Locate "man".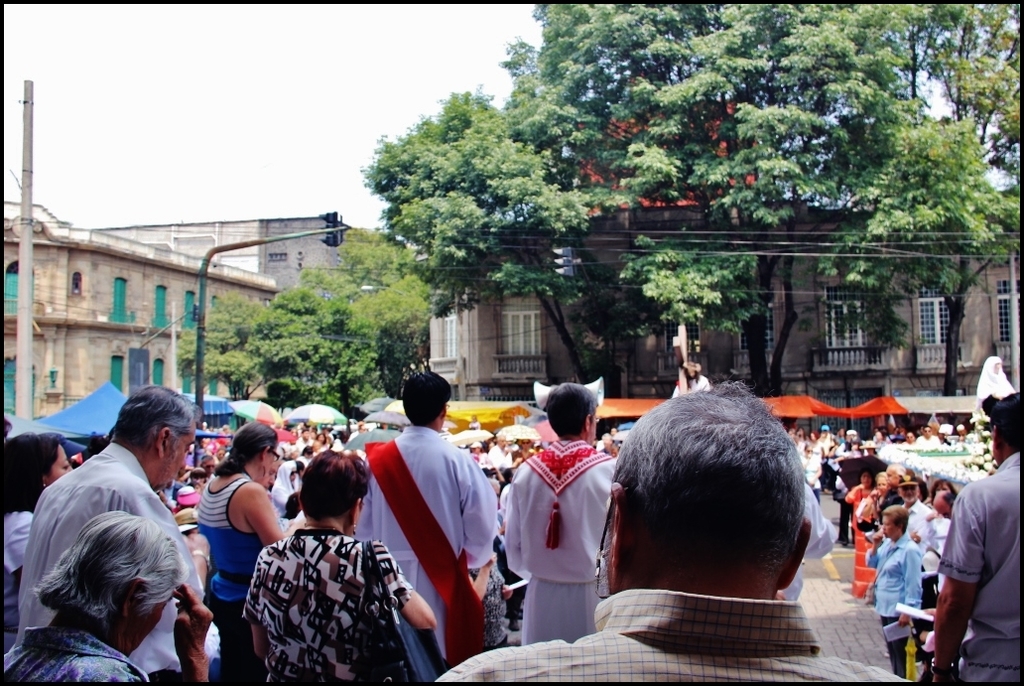
Bounding box: x1=867, y1=460, x2=917, y2=523.
